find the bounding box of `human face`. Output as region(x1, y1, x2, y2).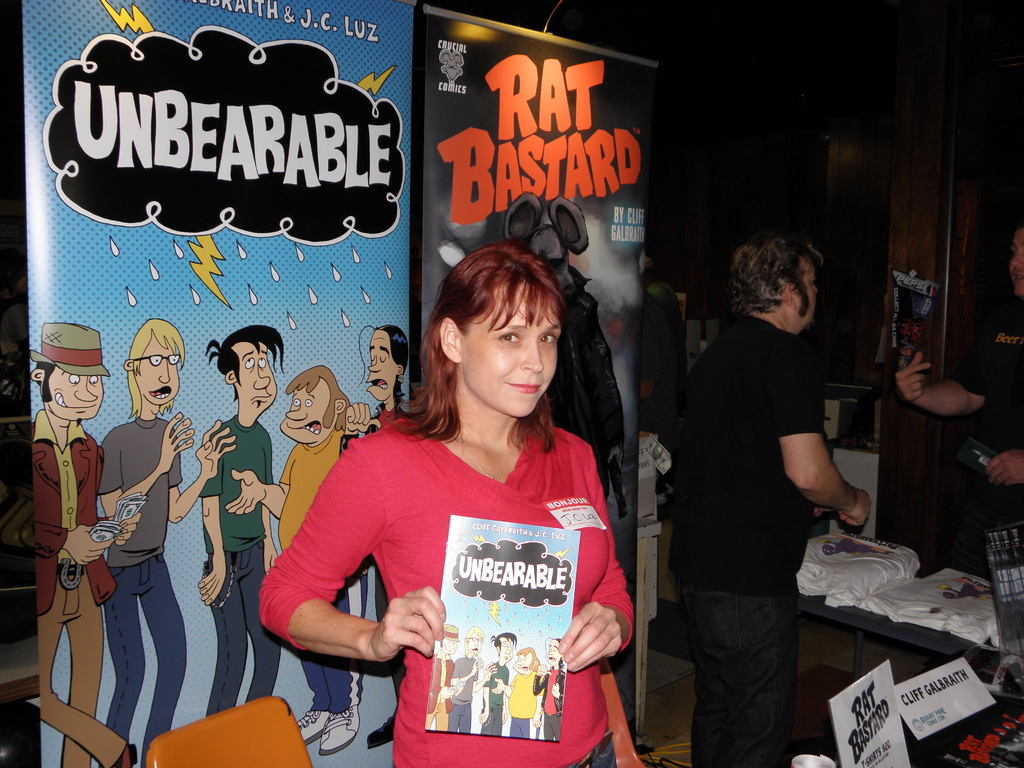
region(243, 336, 273, 413).
